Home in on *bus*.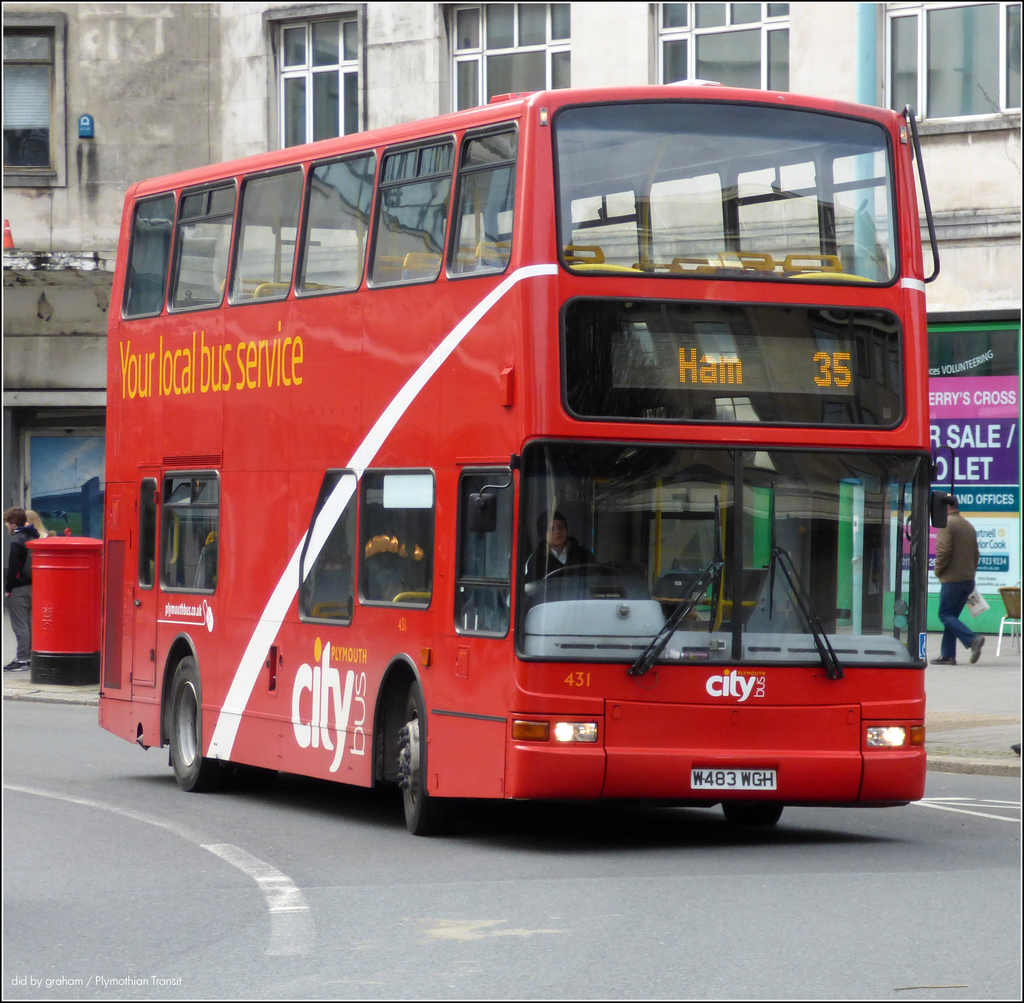
Homed in at <region>99, 78, 942, 831</region>.
